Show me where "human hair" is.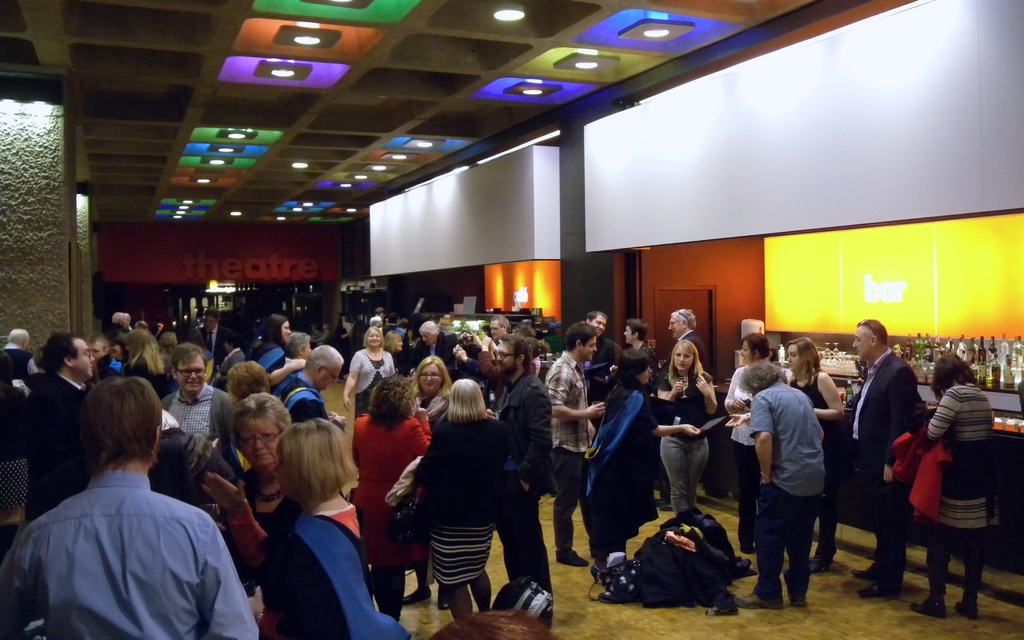
"human hair" is at crop(740, 358, 784, 395).
